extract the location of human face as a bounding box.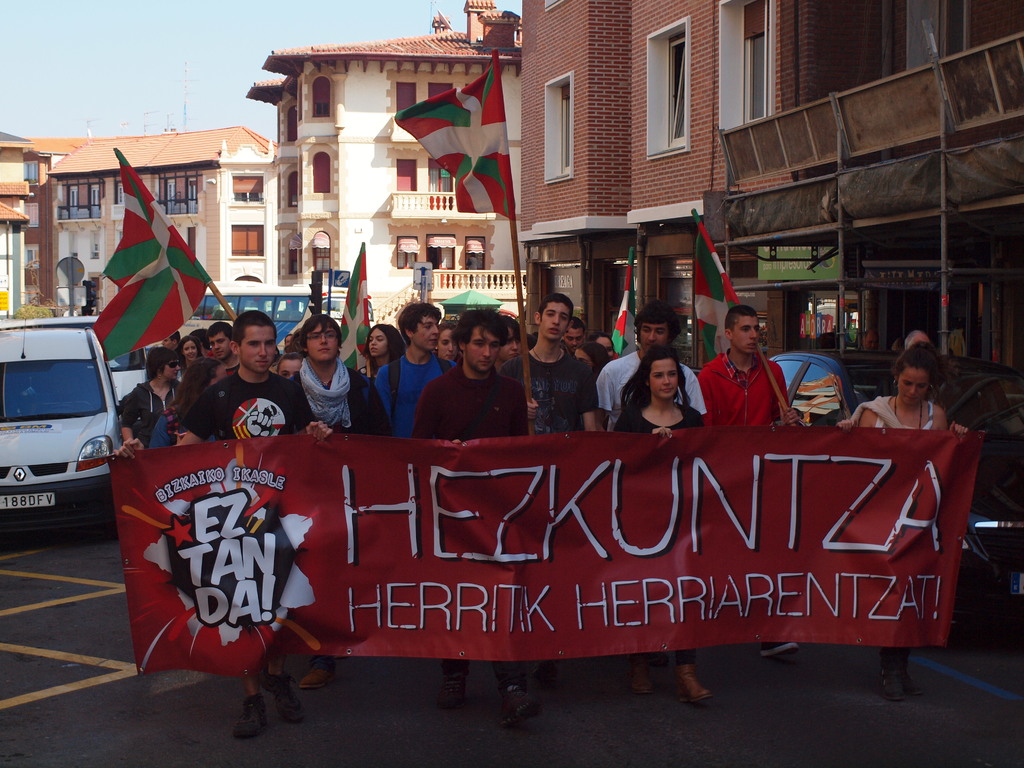
detection(212, 339, 228, 360).
